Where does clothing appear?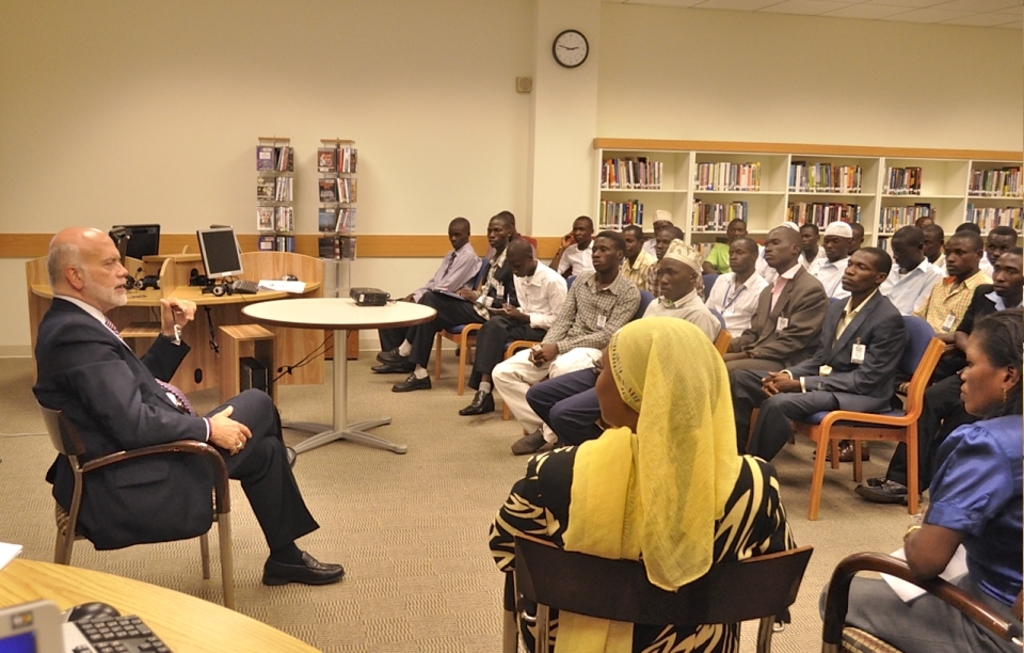
Appears at 635, 290, 719, 344.
